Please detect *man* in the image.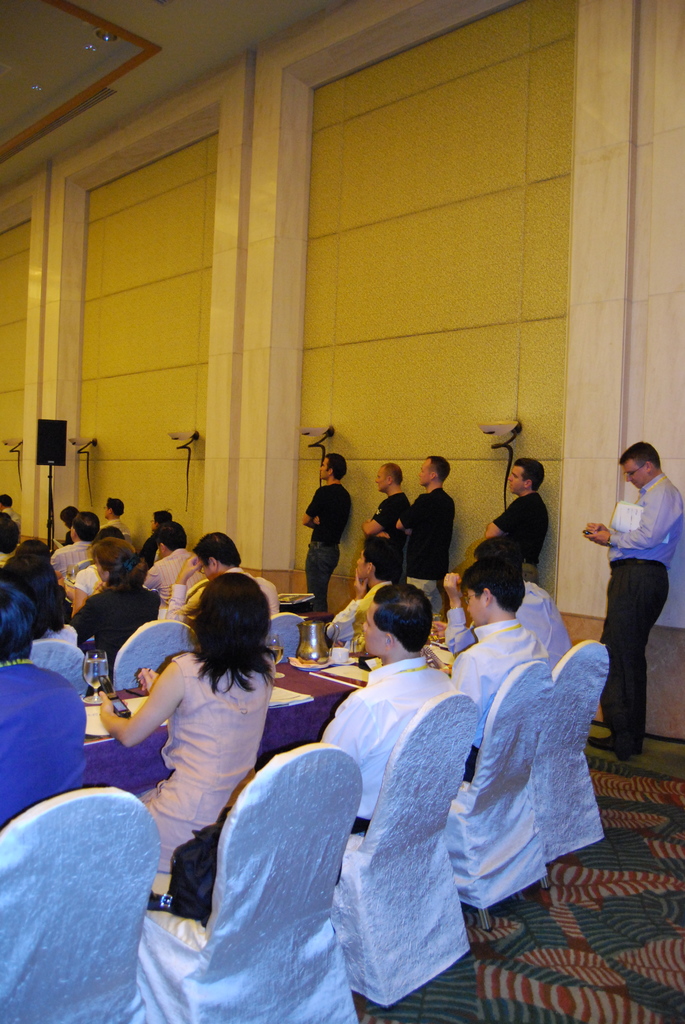
crop(441, 540, 577, 666).
